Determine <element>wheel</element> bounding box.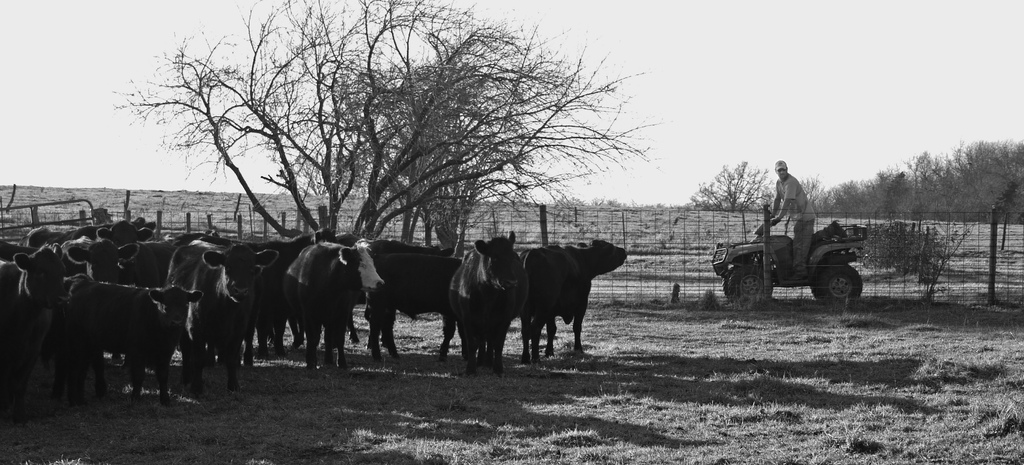
Determined: 720:269:735:304.
